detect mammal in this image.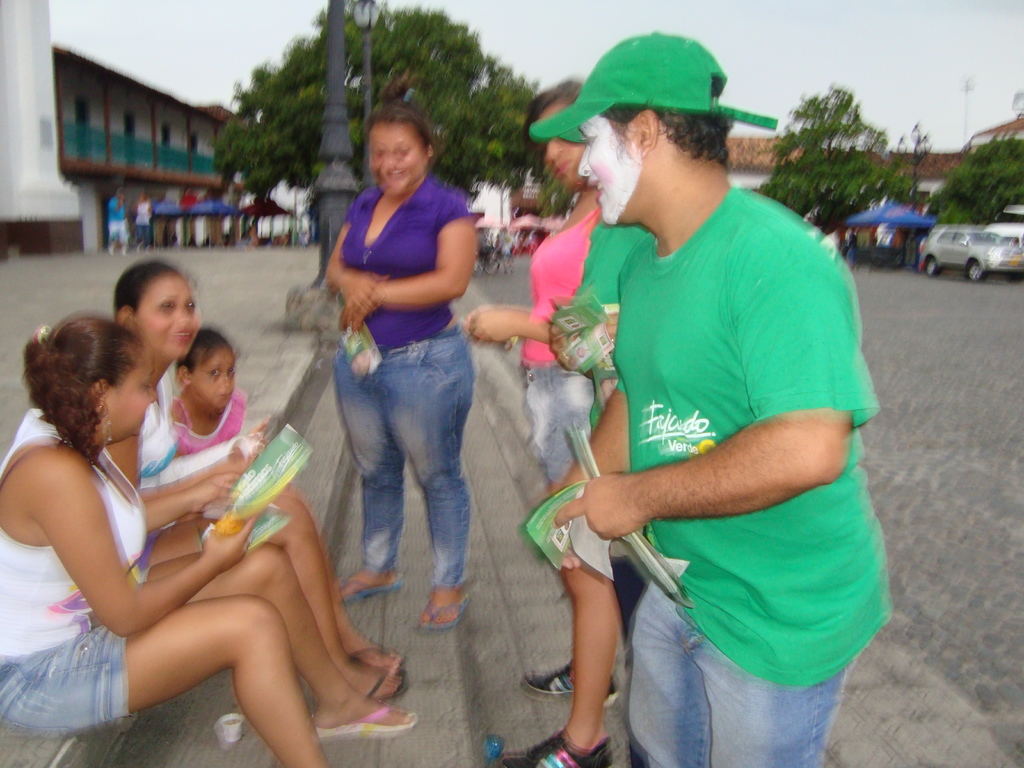
Detection: Rect(107, 187, 128, 251).
